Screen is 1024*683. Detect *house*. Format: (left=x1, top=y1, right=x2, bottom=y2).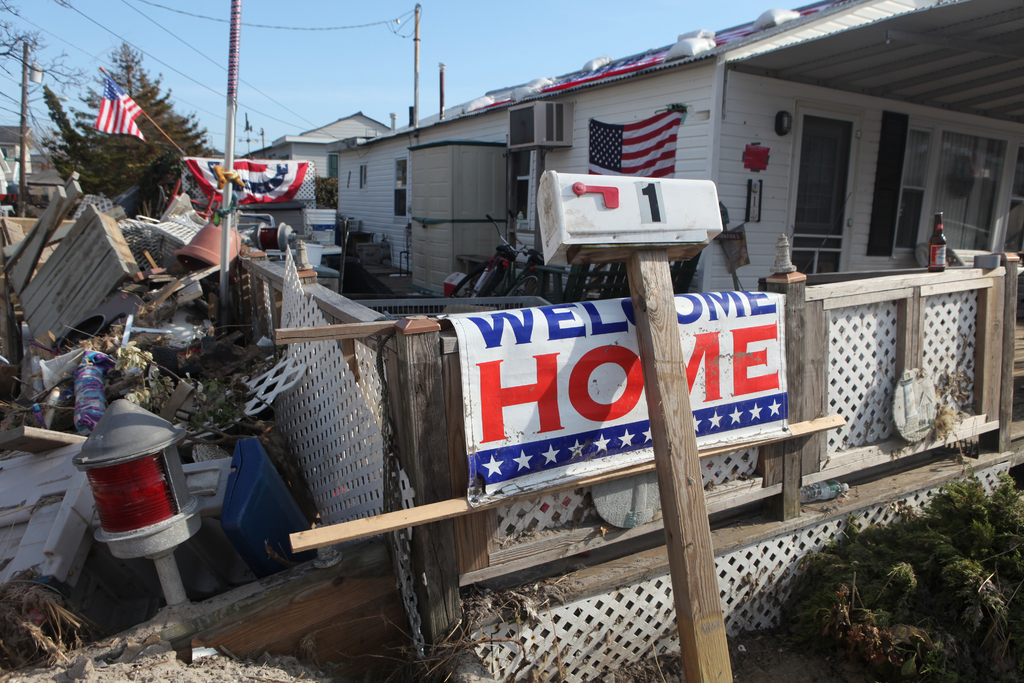
(left=321, top=0, right=1023, bottom=302).
